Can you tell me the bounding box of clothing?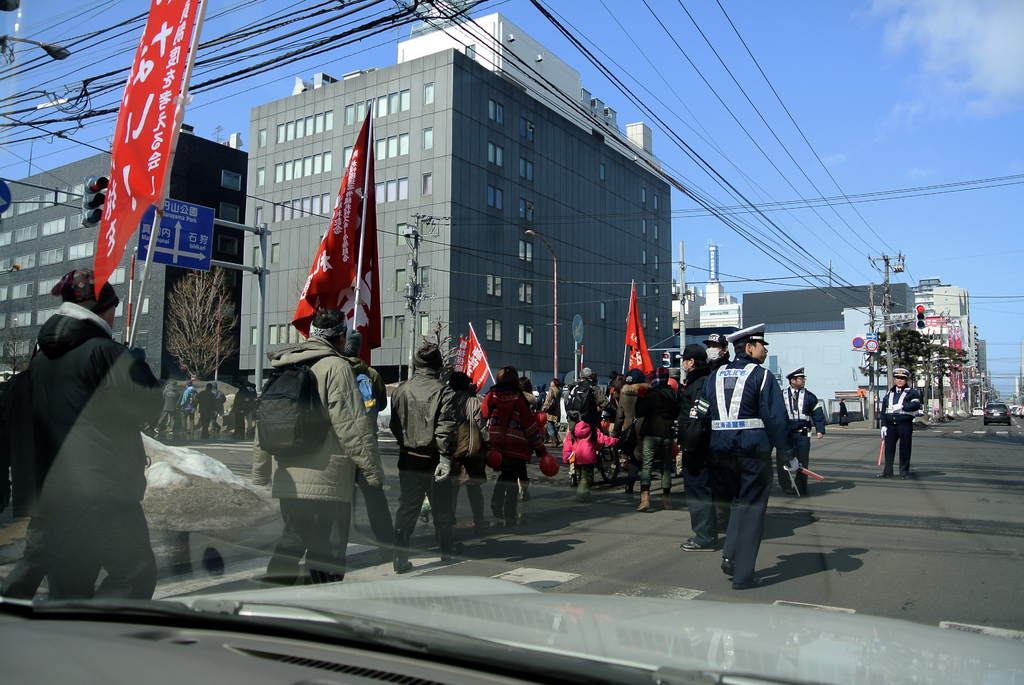
{"left": 564, "top": 416, "right": 618, "bottom": 490}.
